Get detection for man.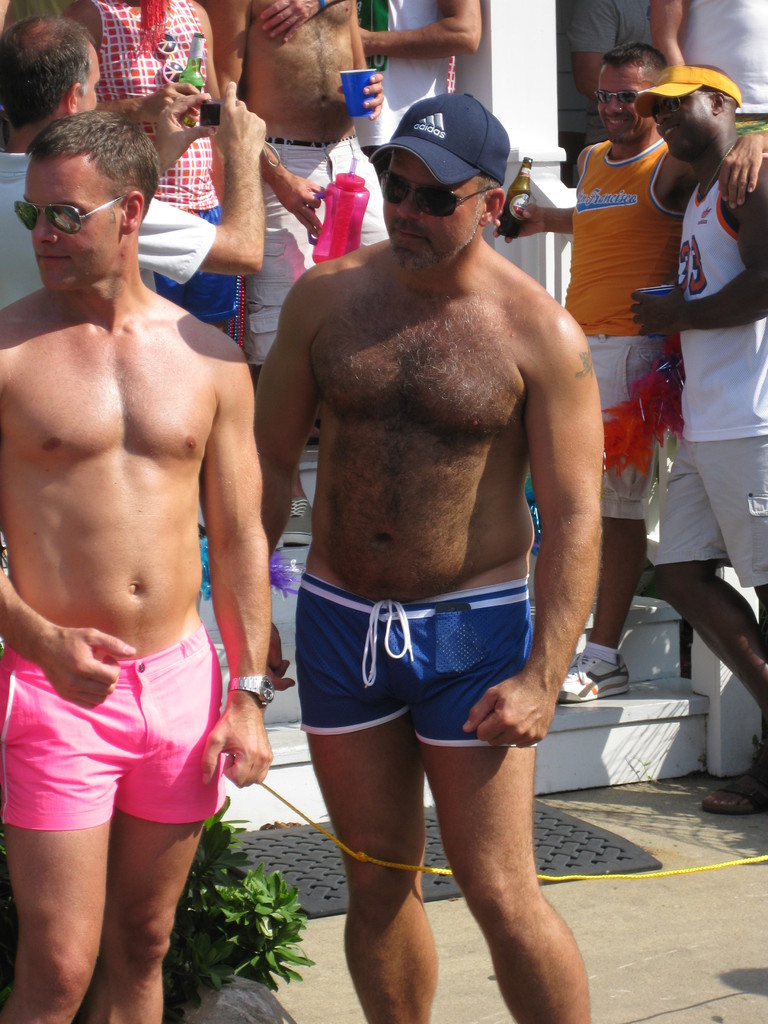
Detection: <region>207, 0, 383, 383</region>.
